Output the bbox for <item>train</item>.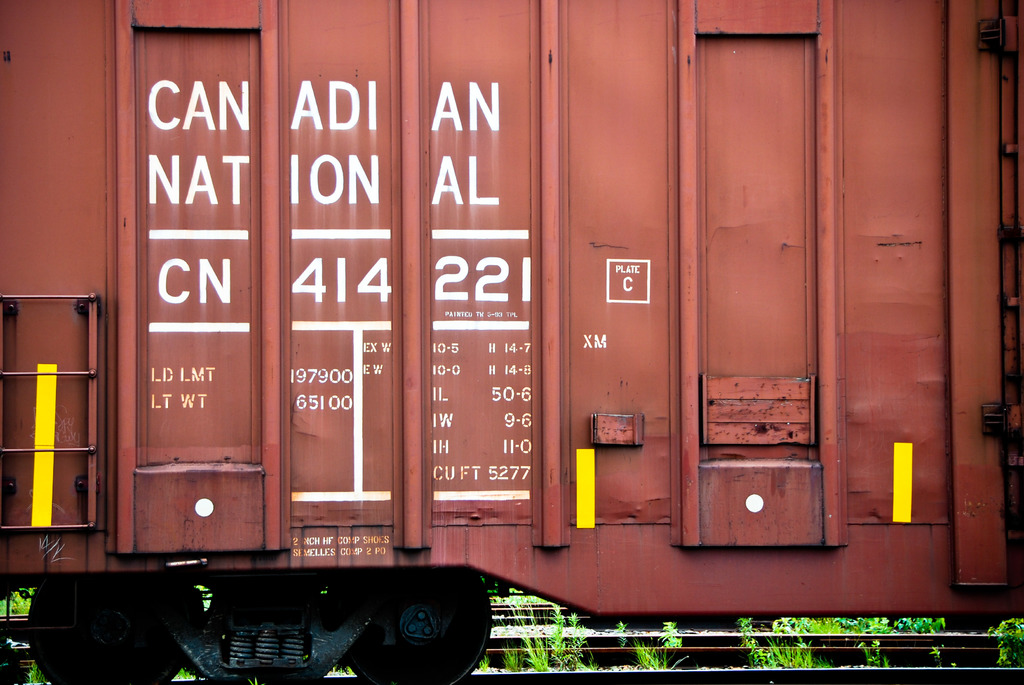
<region>0, 0, 1023, 684</region>.
